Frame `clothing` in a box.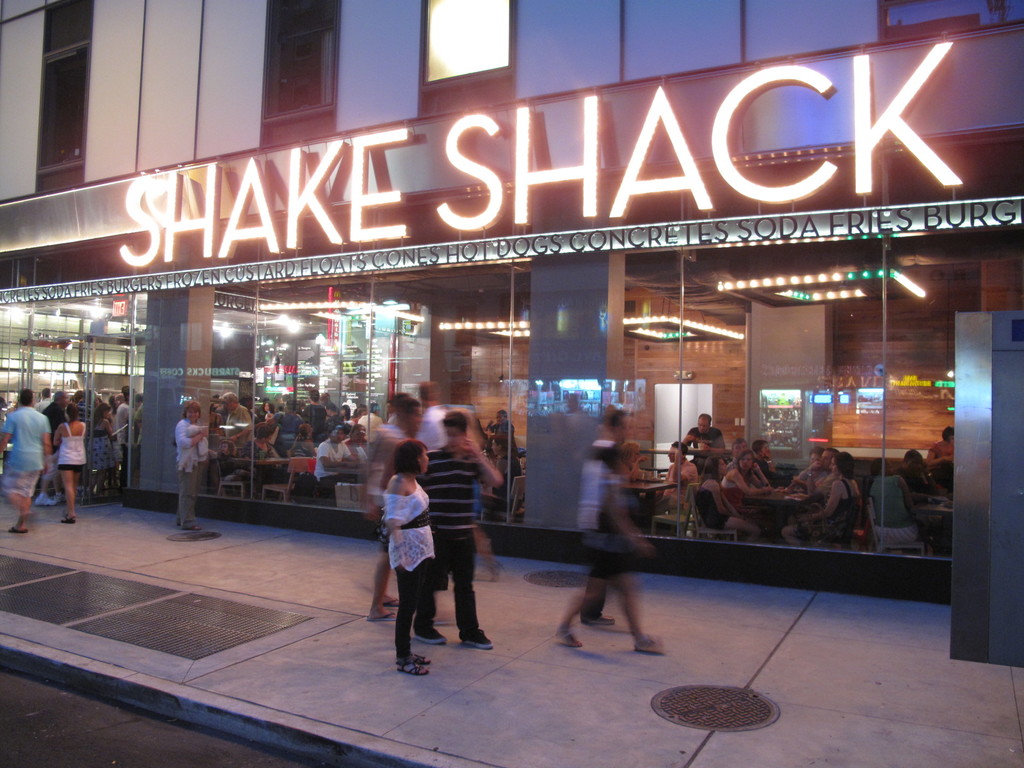
box=[492, 451, 522, 495].
